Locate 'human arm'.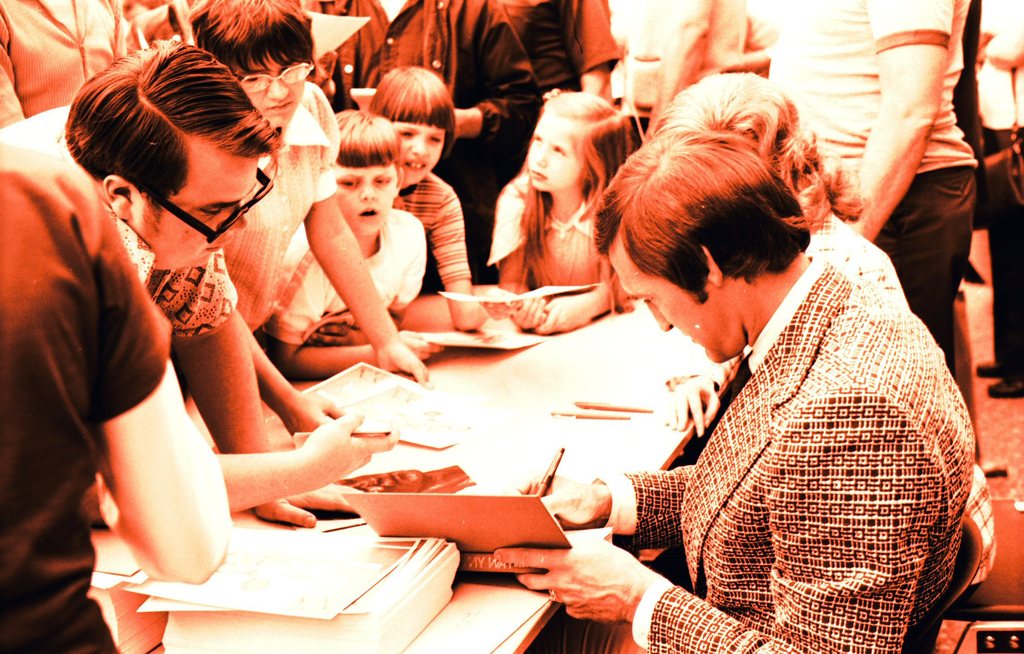
Bounding box: pyautogui.locateOnScreen(561, 0, 627, 102).
